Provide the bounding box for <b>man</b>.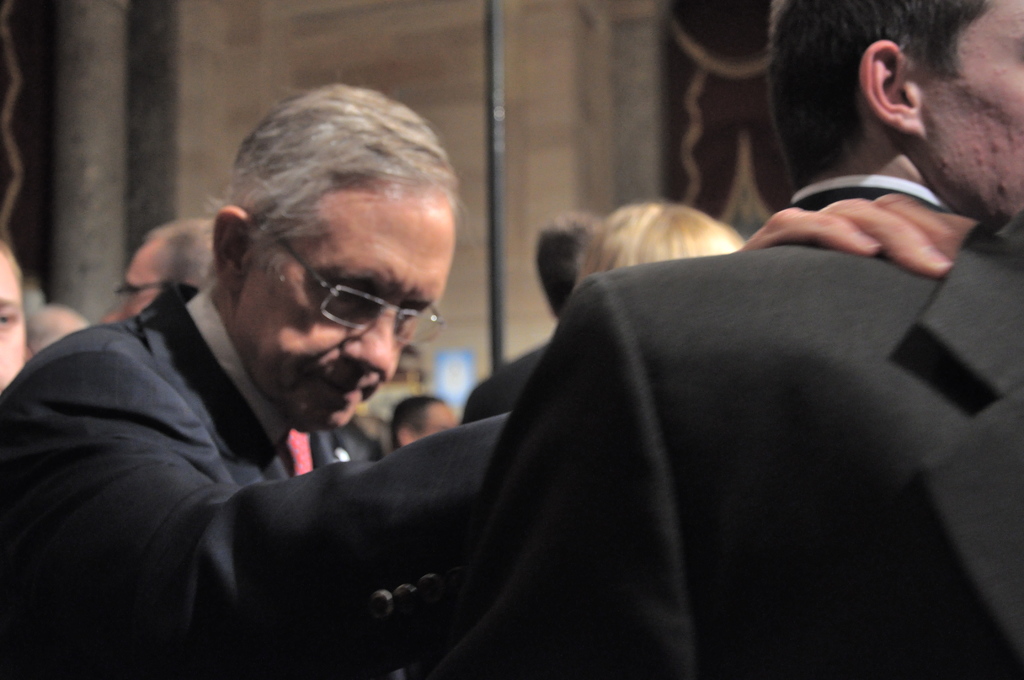
<box>387,386,455,451</box>.
